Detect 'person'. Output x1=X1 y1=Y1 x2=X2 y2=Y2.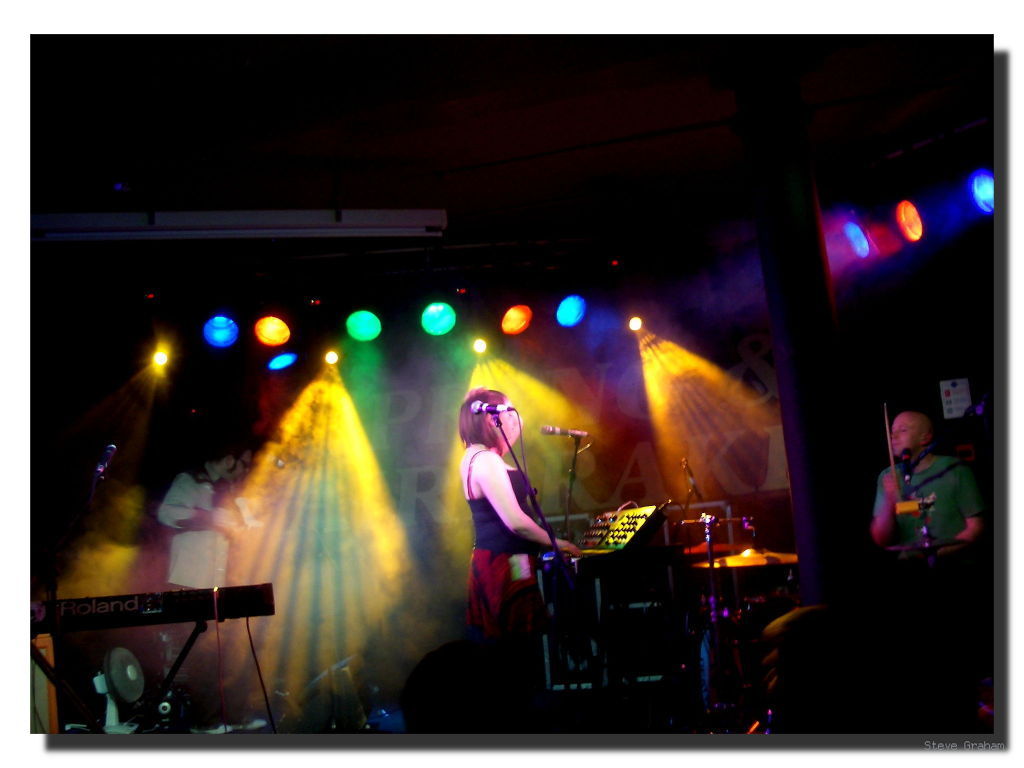
x1=156 y1=438 x2=254 y2=591.
